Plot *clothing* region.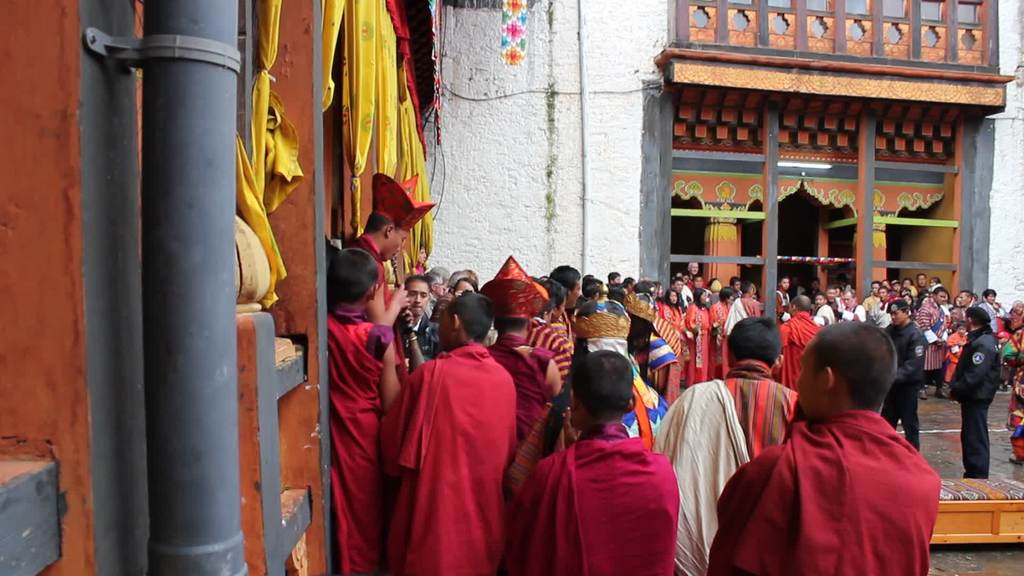
Plotted at Rect(1008, 314, 1023, 330).
